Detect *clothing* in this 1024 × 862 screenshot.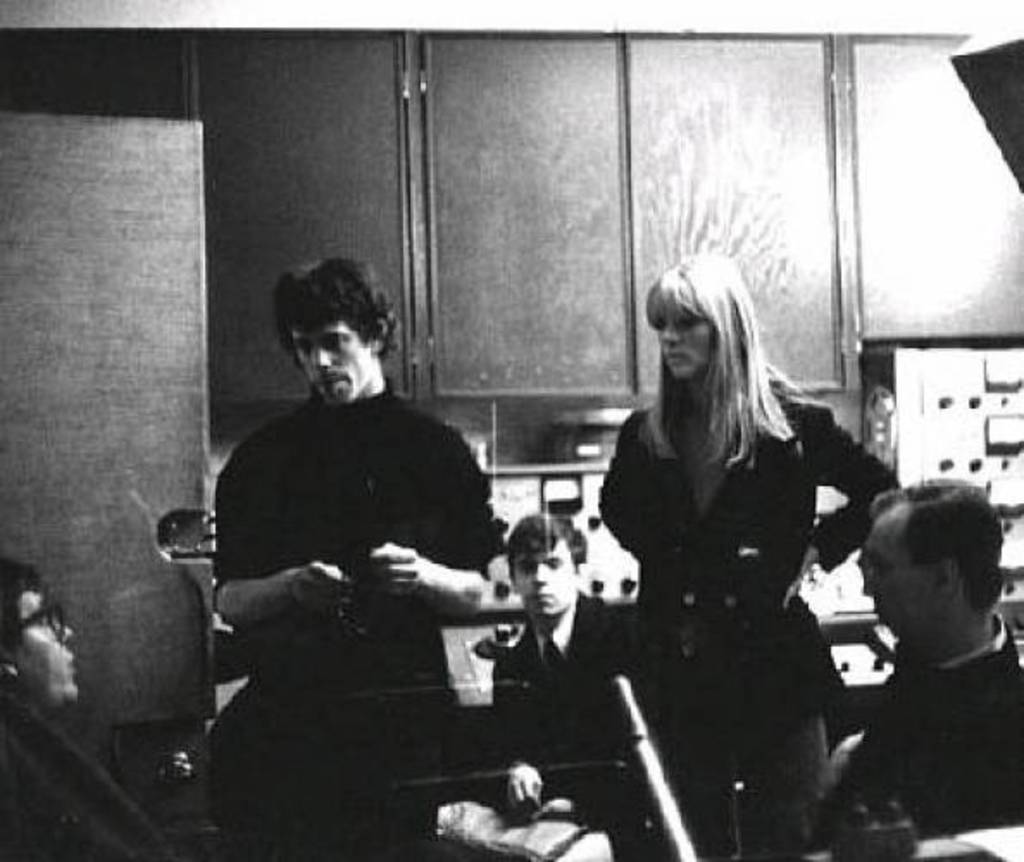
Detection: rect(598, 397, 896, 860).
